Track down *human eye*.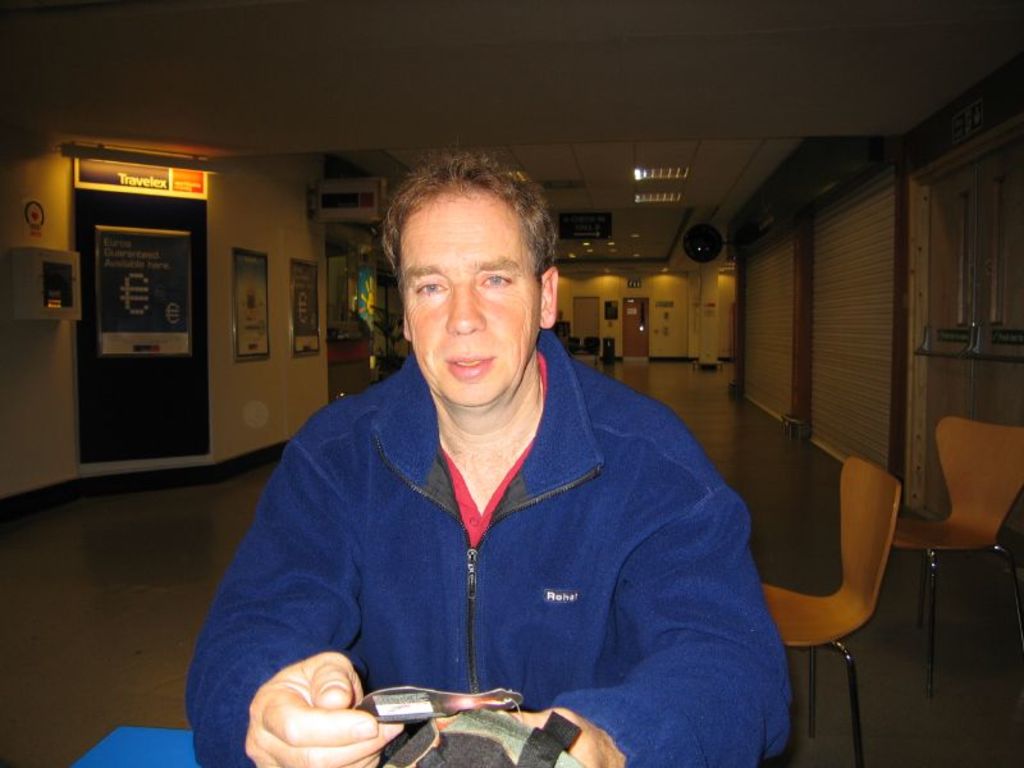
Tracked to {"x1": 412, "y1": 275, "x2": 452, "y2": 296}.
